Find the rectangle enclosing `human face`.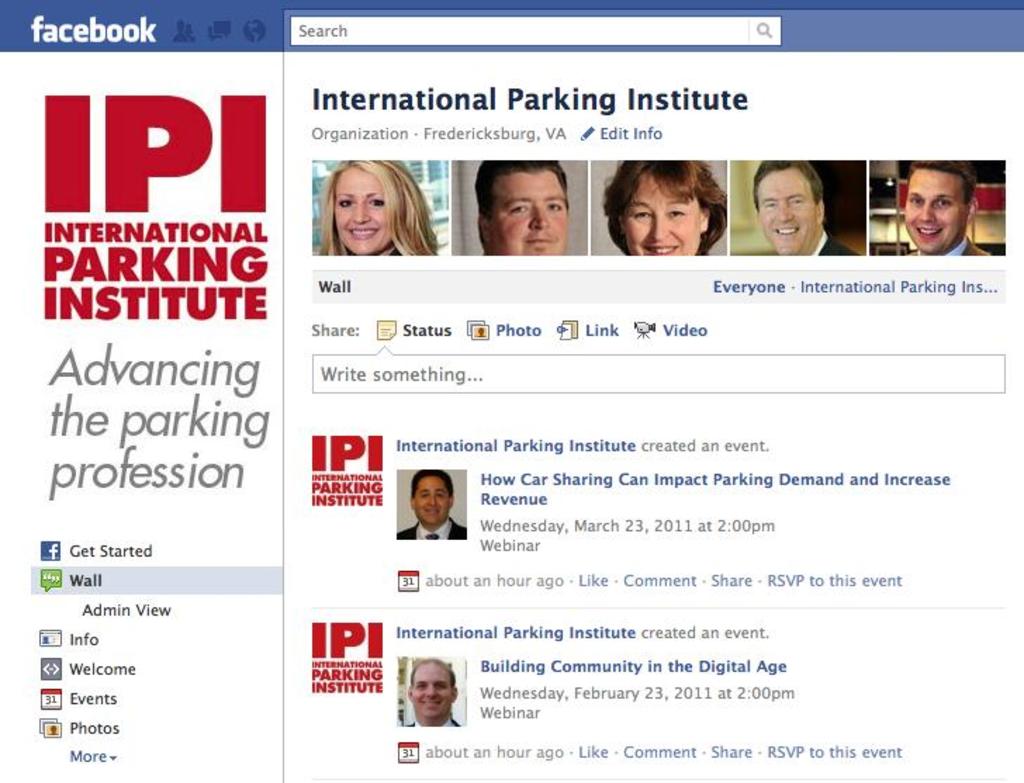
(x1=760, y1=164, x2=823, y2=257).
